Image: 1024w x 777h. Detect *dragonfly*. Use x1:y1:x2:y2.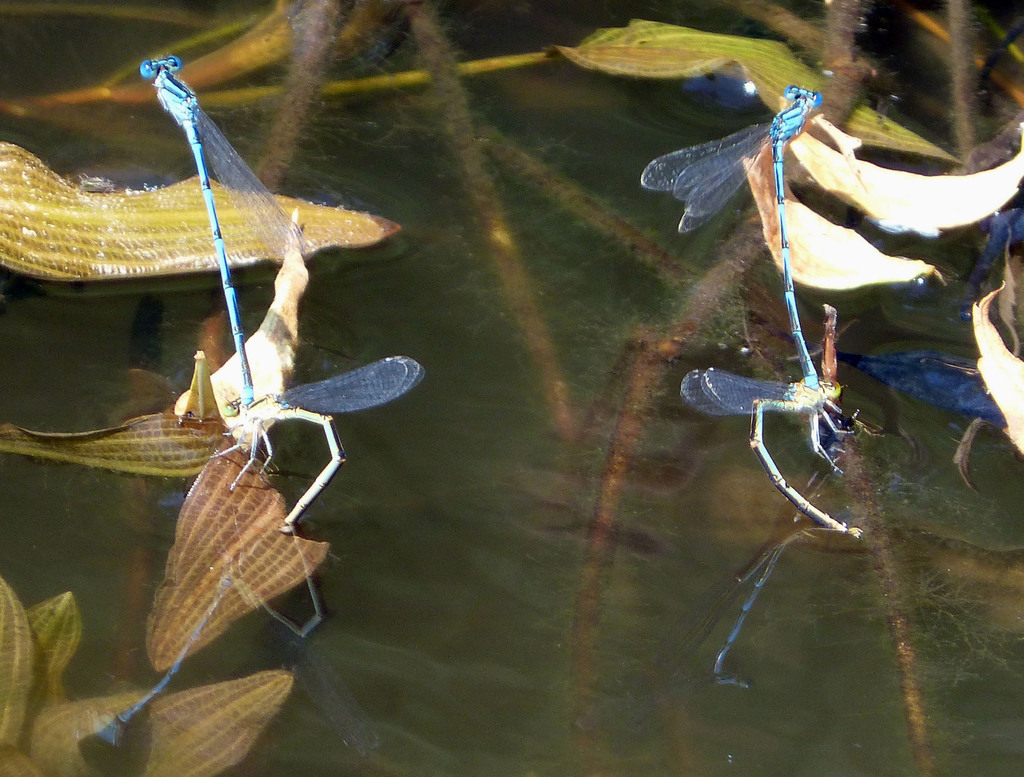
678:376:864:538.
